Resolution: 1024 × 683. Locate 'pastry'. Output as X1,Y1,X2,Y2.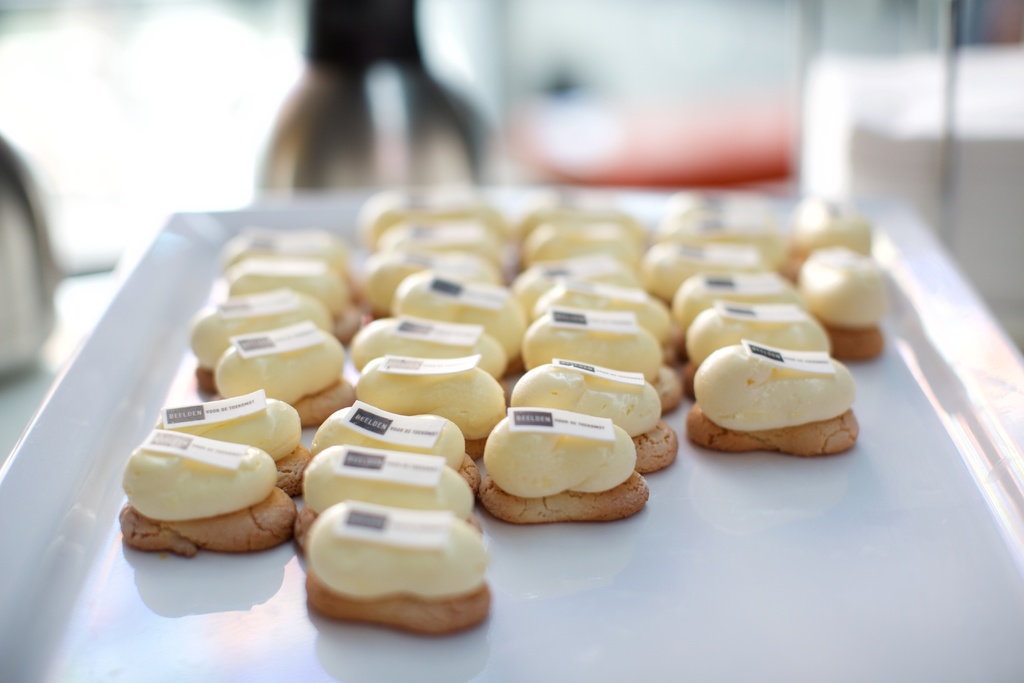
211,263,367,320.
